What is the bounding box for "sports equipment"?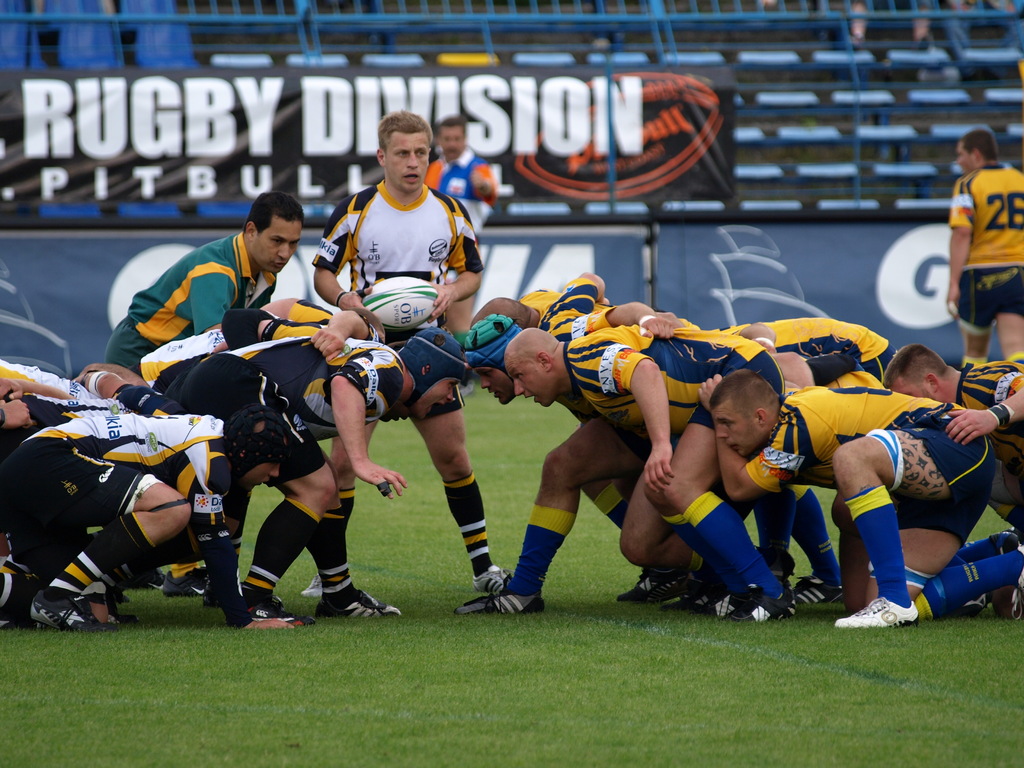
l=361, t=276, r=440, b=333.
